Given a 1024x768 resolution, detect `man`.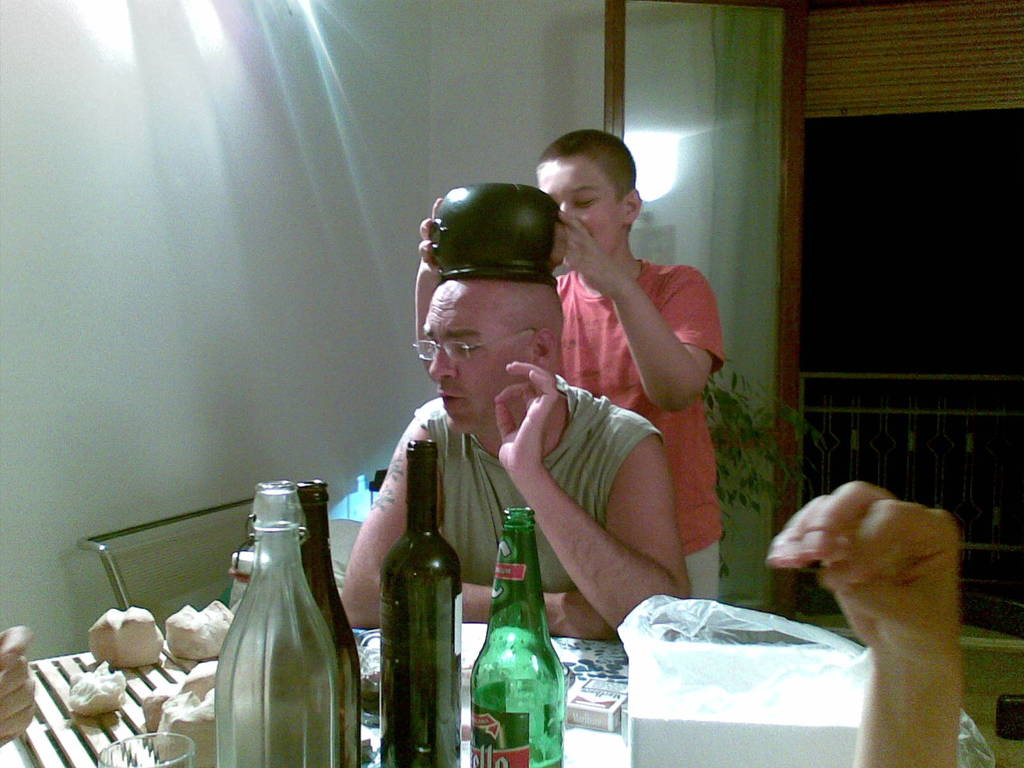
[341,273,691,644].
